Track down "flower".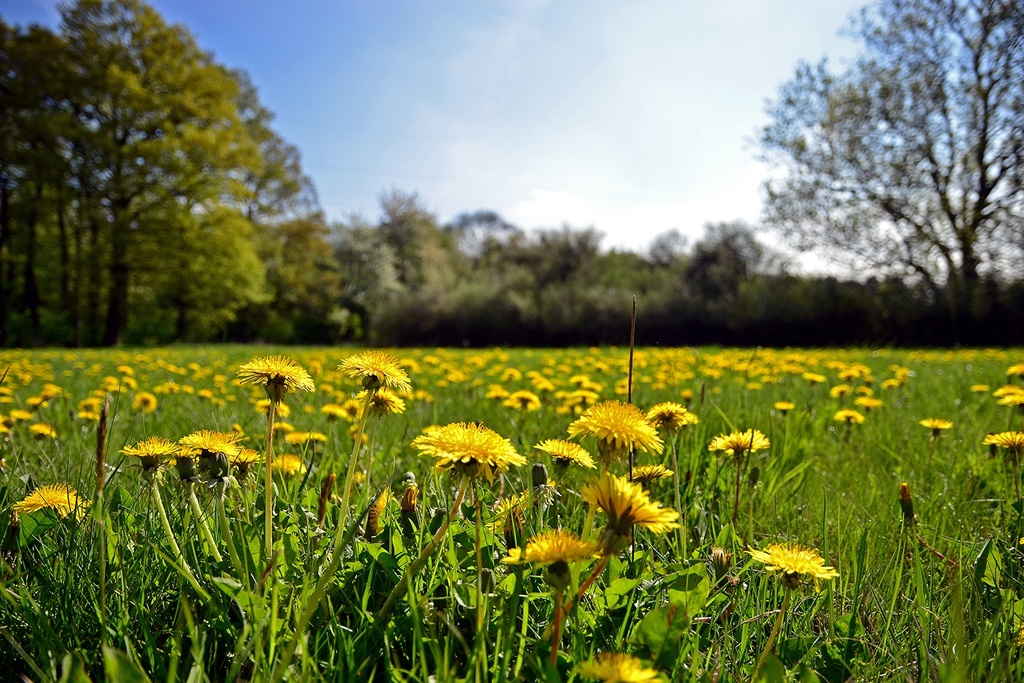
Tracked to crop(27, 417, 62, 445).
